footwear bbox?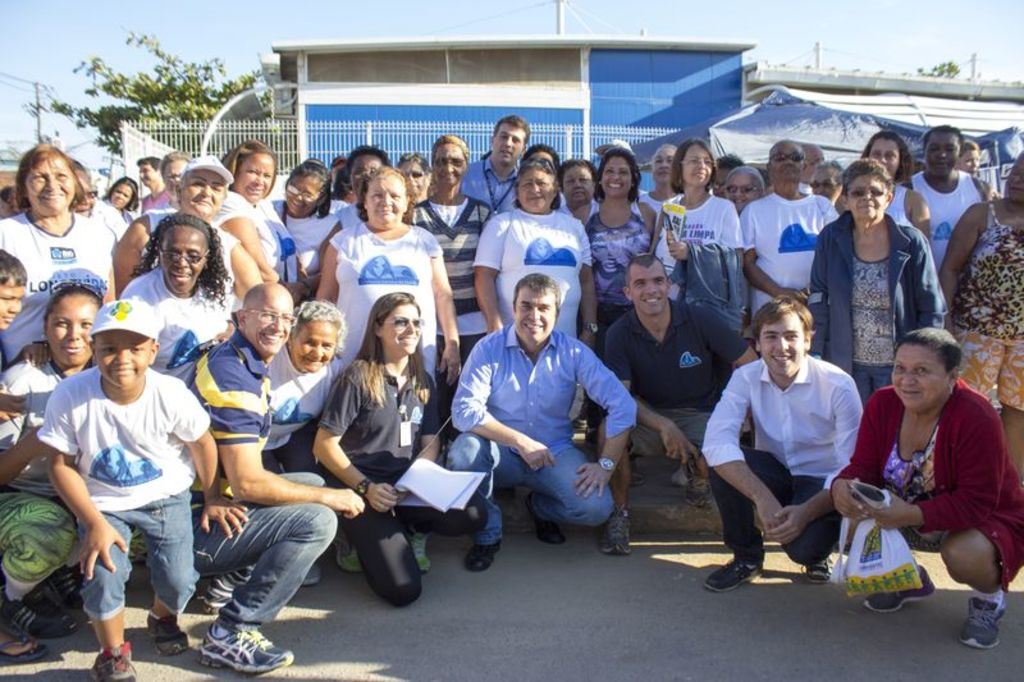
Rect(201, 622, 284, 673)
